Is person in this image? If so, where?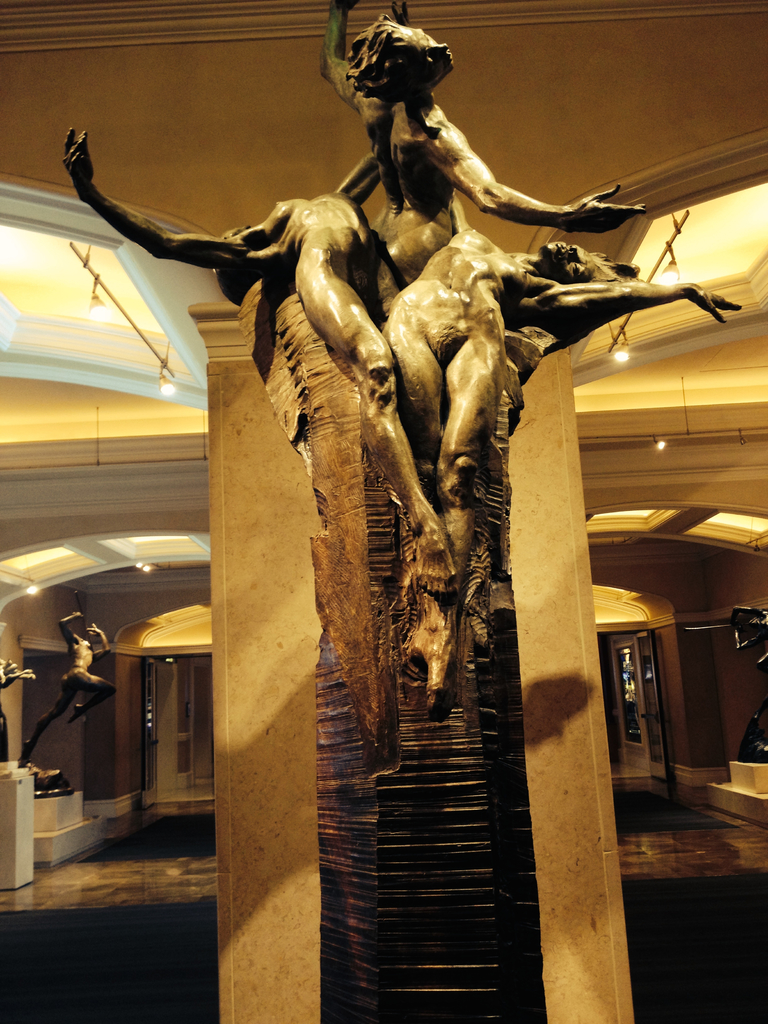
Yes, at (left=730, top=607, right=767, bottom=746).
